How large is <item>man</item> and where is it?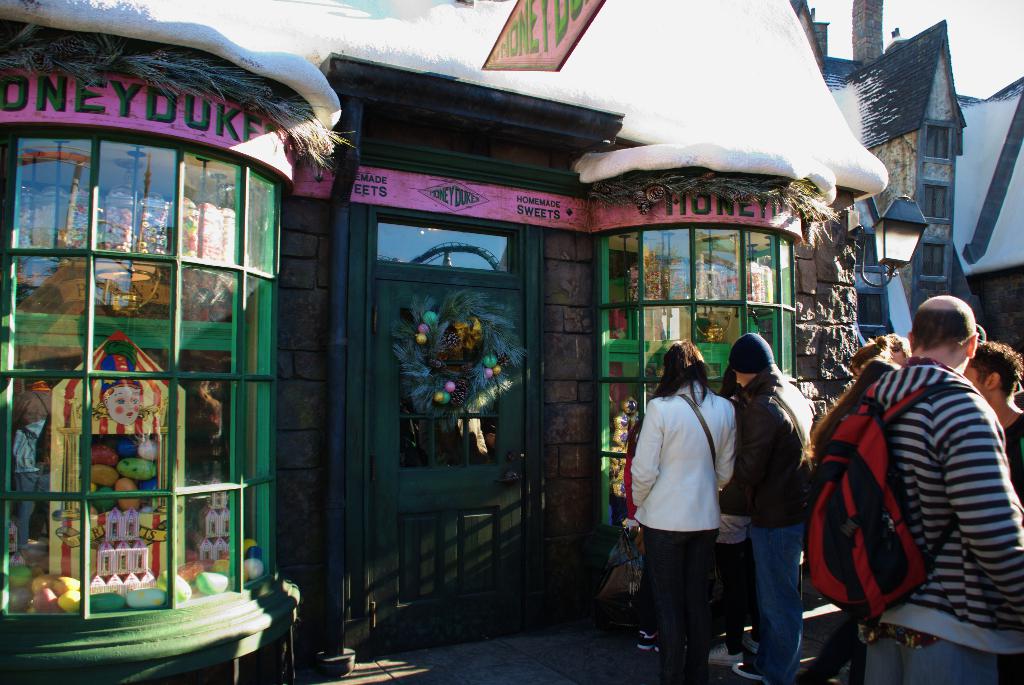
Bounding box: detection(867, 293, 1023, 684).
